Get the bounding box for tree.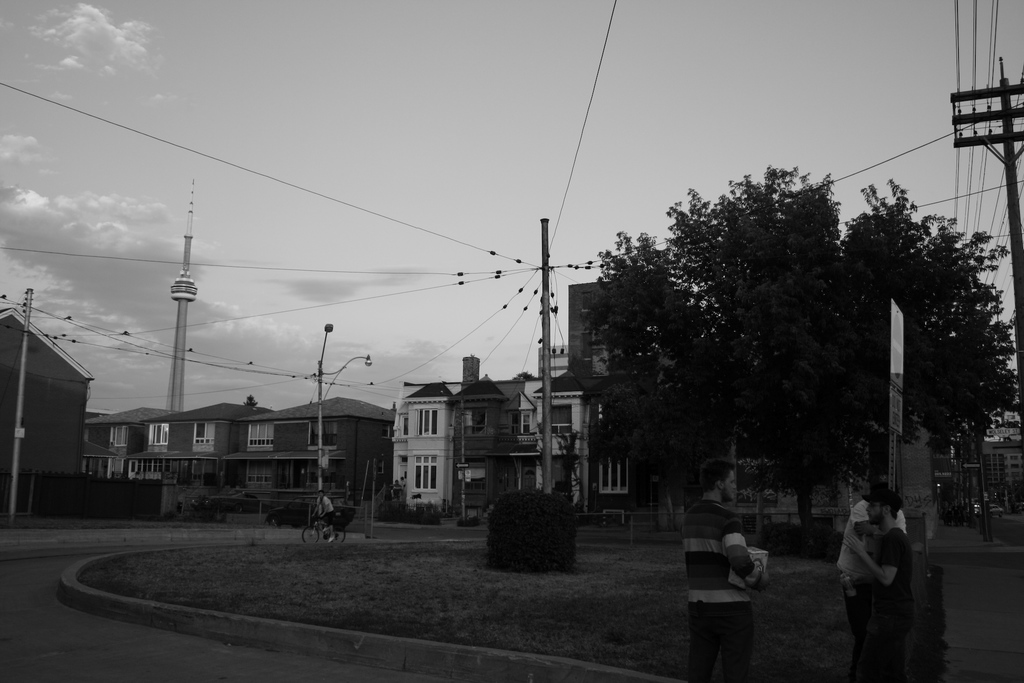
<region>580, 228, 736, 531</region>.
